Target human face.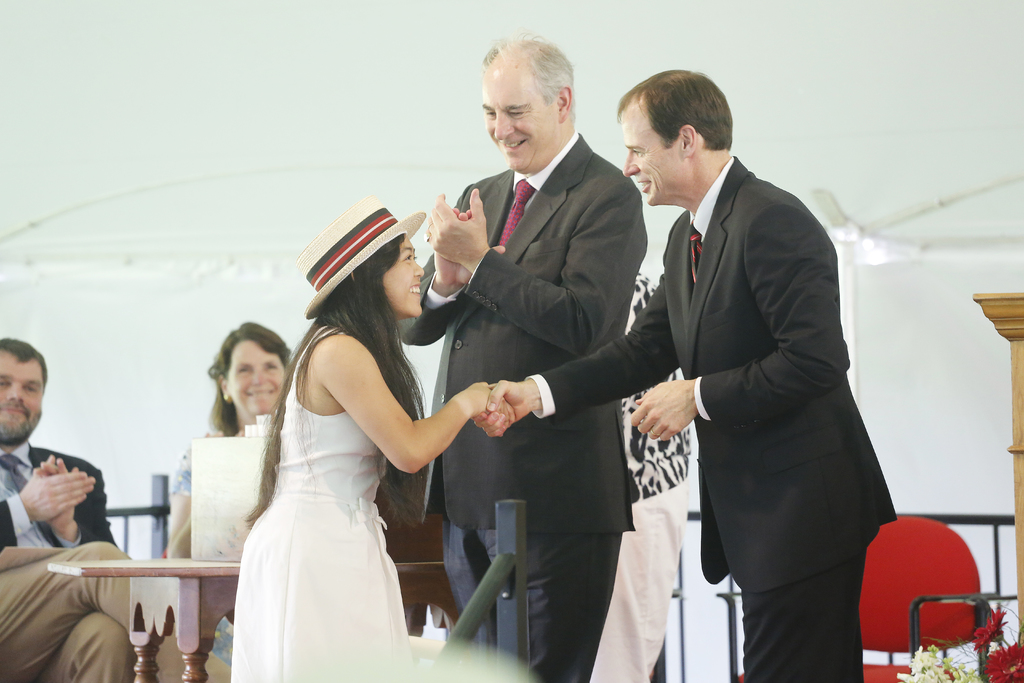
Target region: x1=228 y1=339 x2=287 y2=414.
